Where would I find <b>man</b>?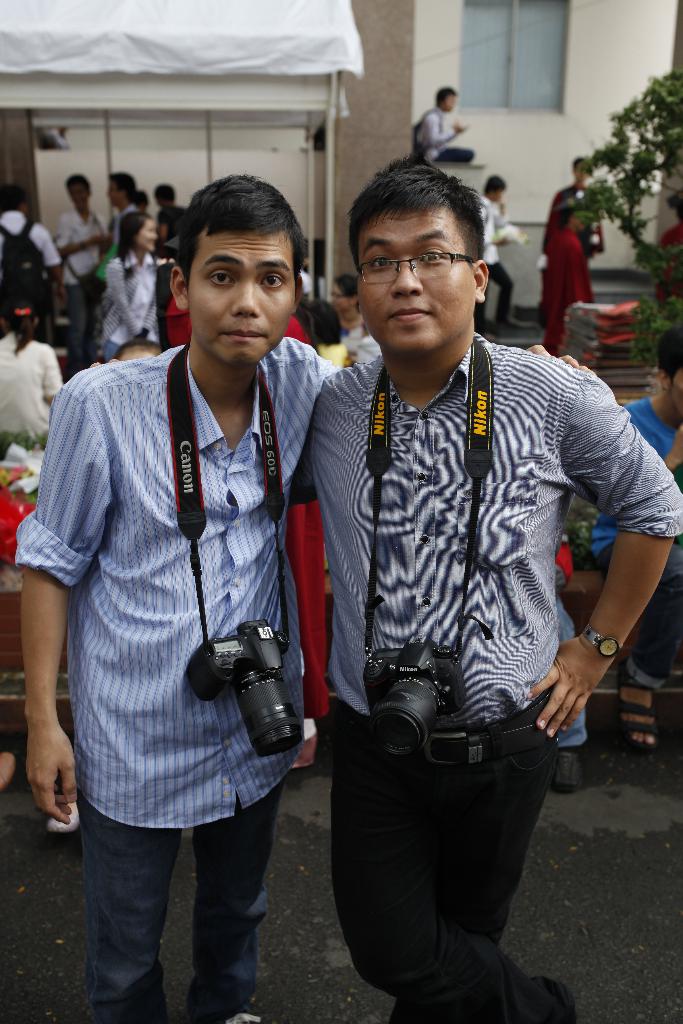
At select_region(478, 172, 541, 340).
